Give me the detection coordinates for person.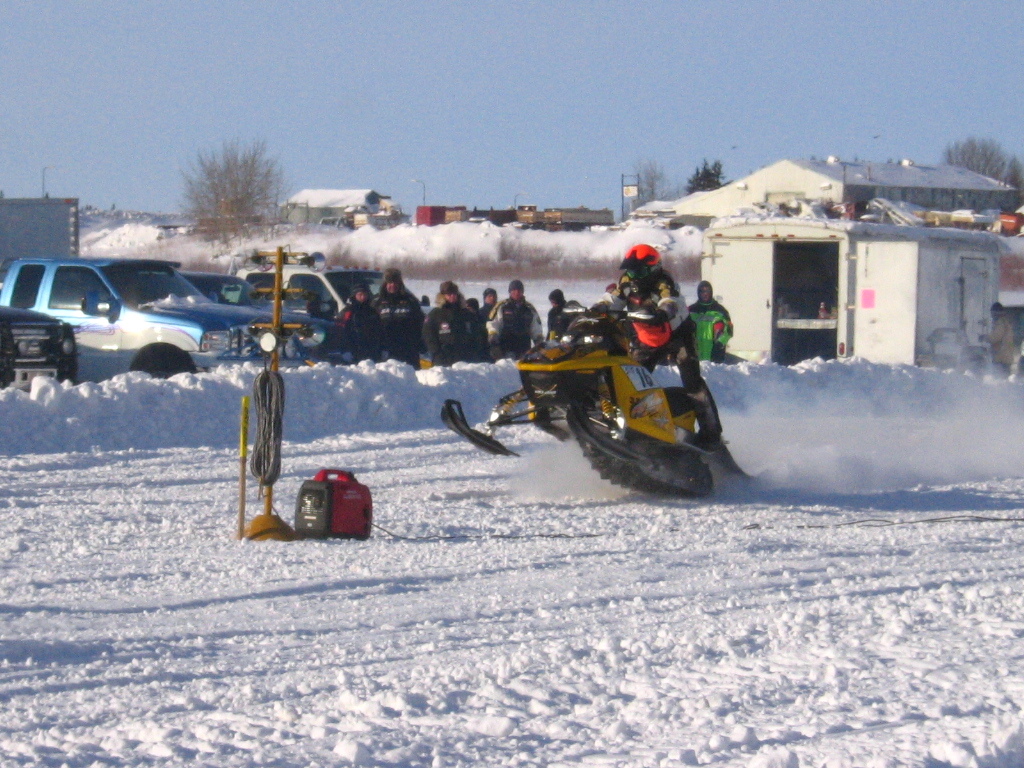
bbox=[688, 283, 735, 361].
